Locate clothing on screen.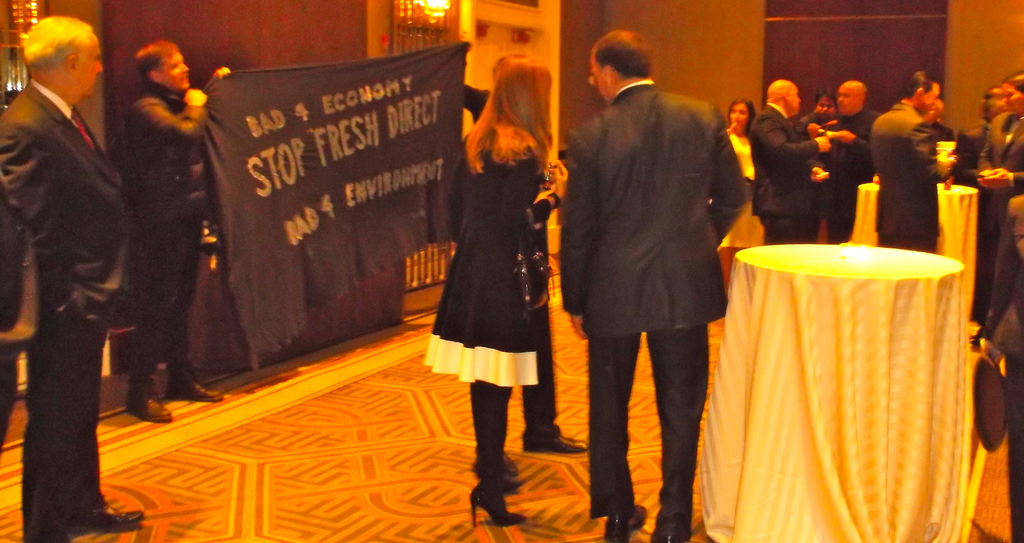
On screen at box=[874, 103, 963, 249].
